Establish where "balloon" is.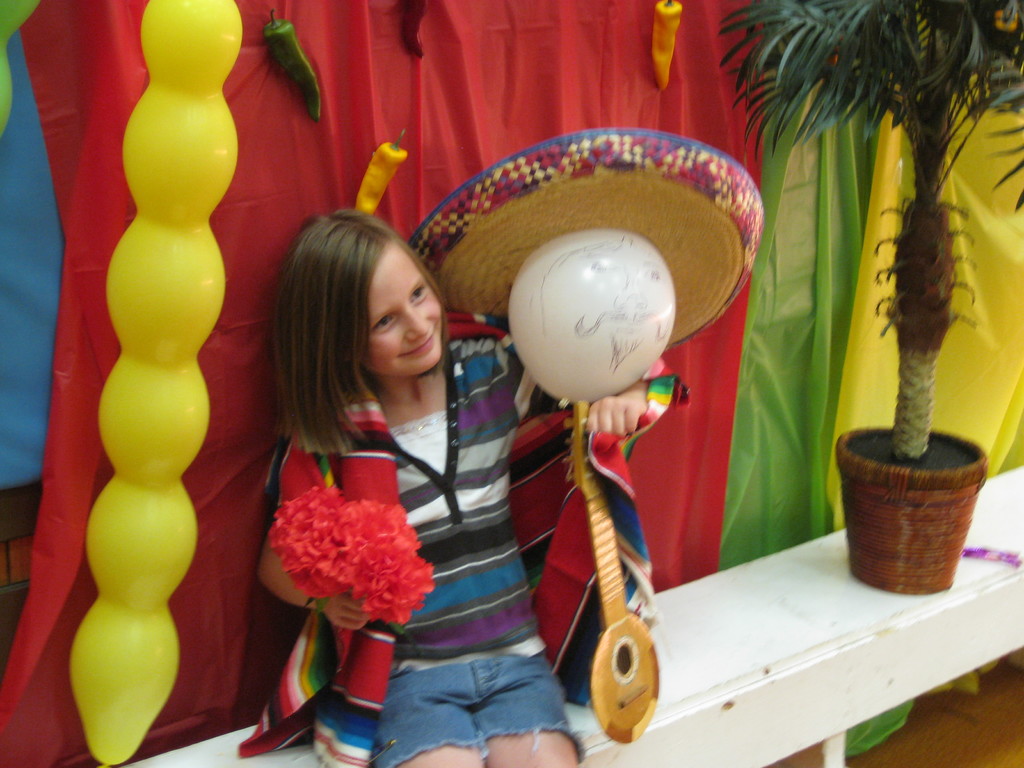
Established at {"x1": 501, "y1": 227, "x2": 677, "y2": 403}.
